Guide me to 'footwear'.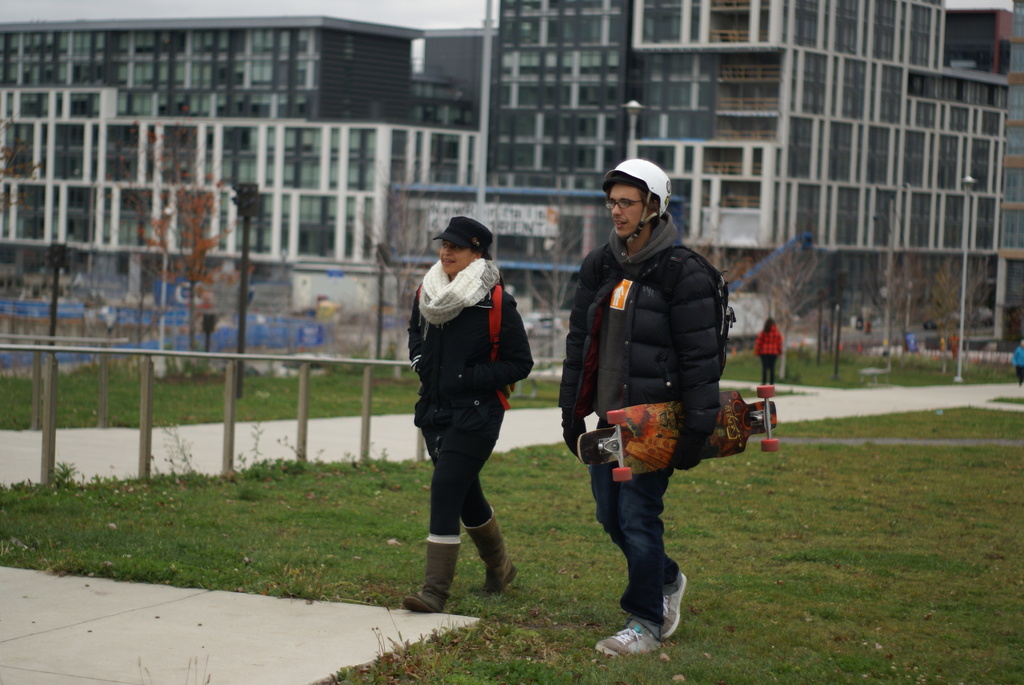
Guidance: pyautogui.locateOnScreen(594, 615, 662, 664).
